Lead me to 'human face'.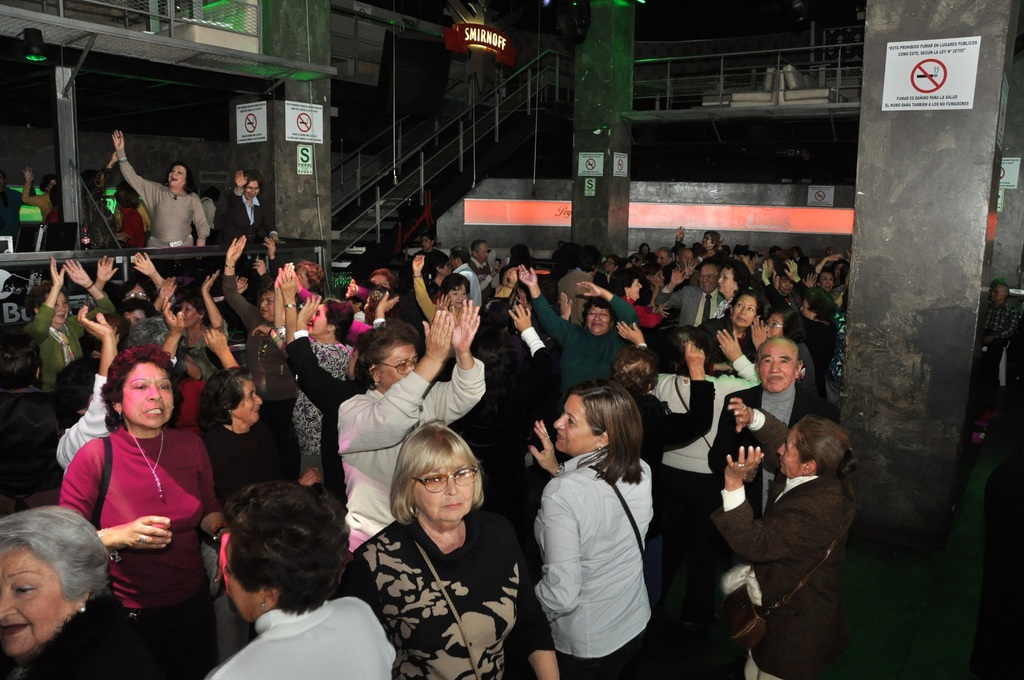
Lead to [698, 264, 721, 290].
